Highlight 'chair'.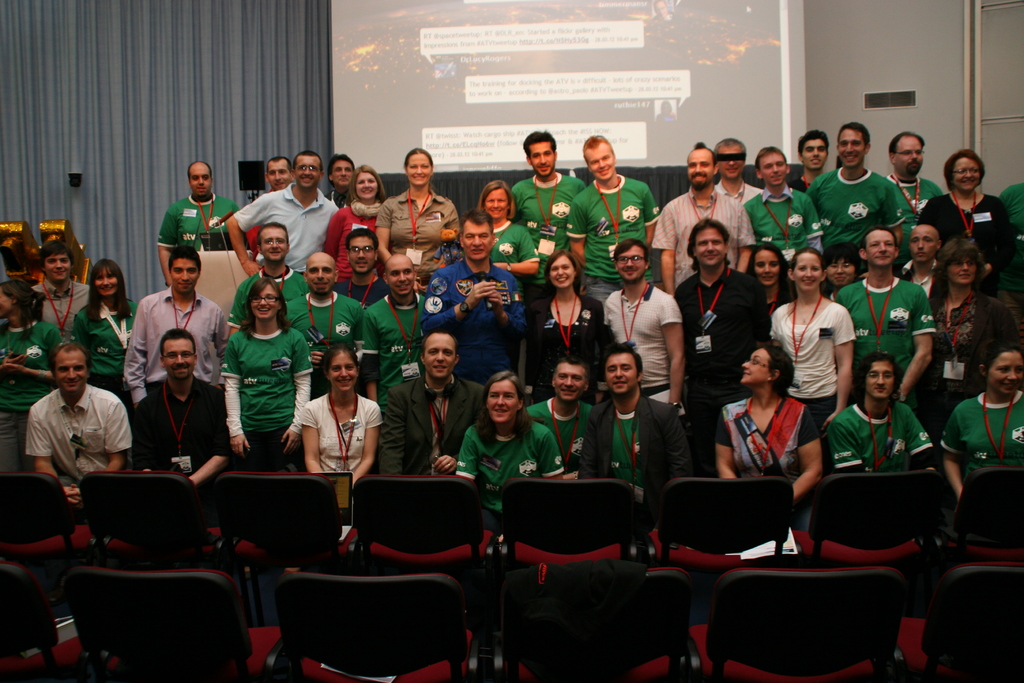
Highlighted region: box(0, 562, 90, 682).
